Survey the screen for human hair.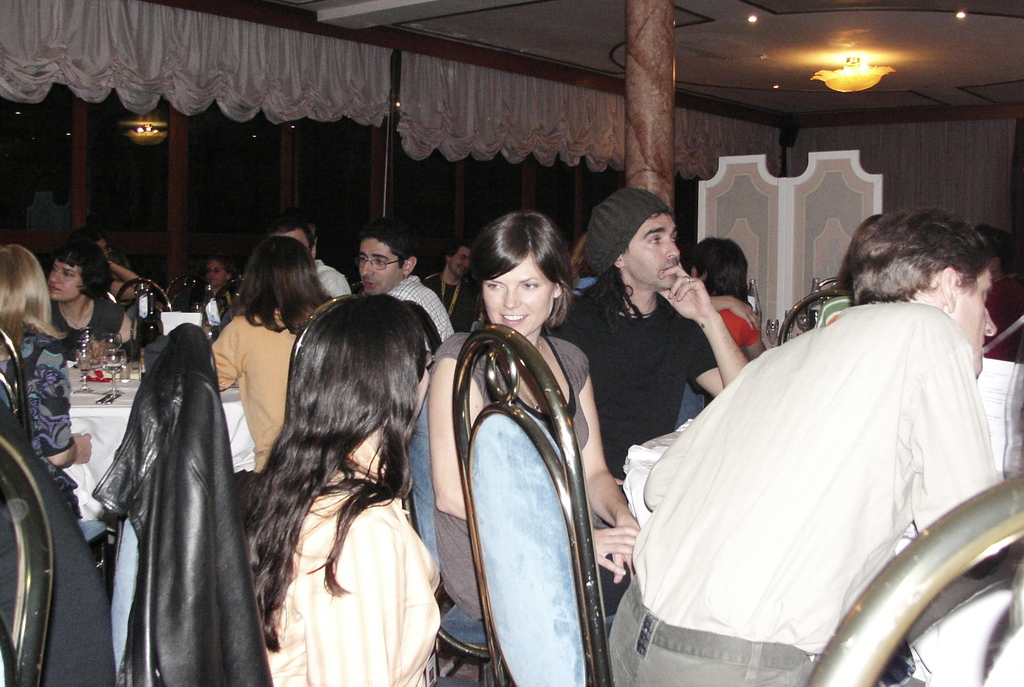
Survey found: Rect(0, 234, 65, 357).
